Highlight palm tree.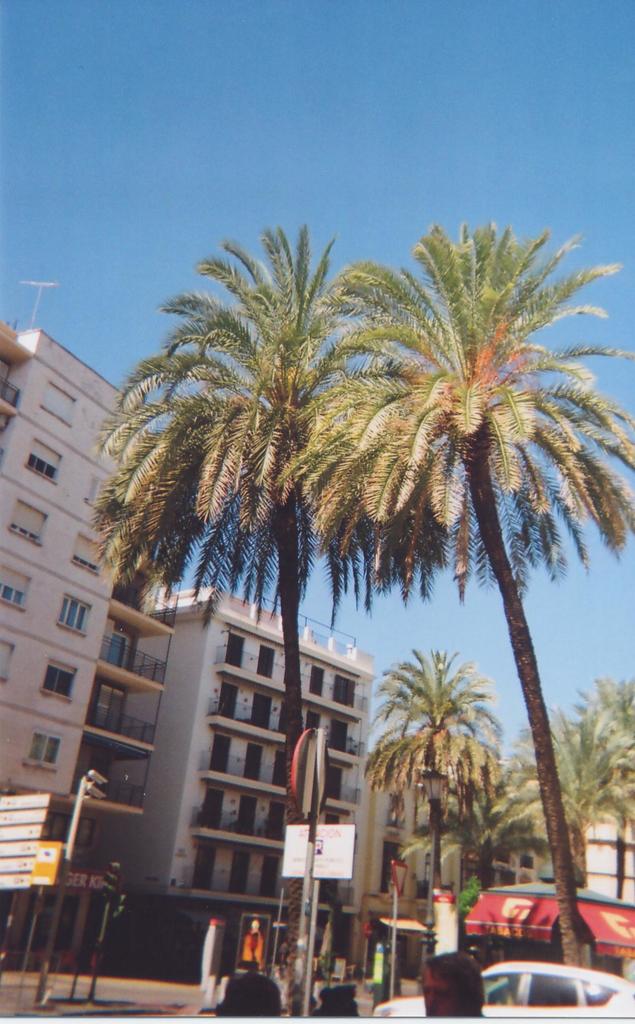
Highlighted region: left=97, top=243, right=423, bottom=902.
